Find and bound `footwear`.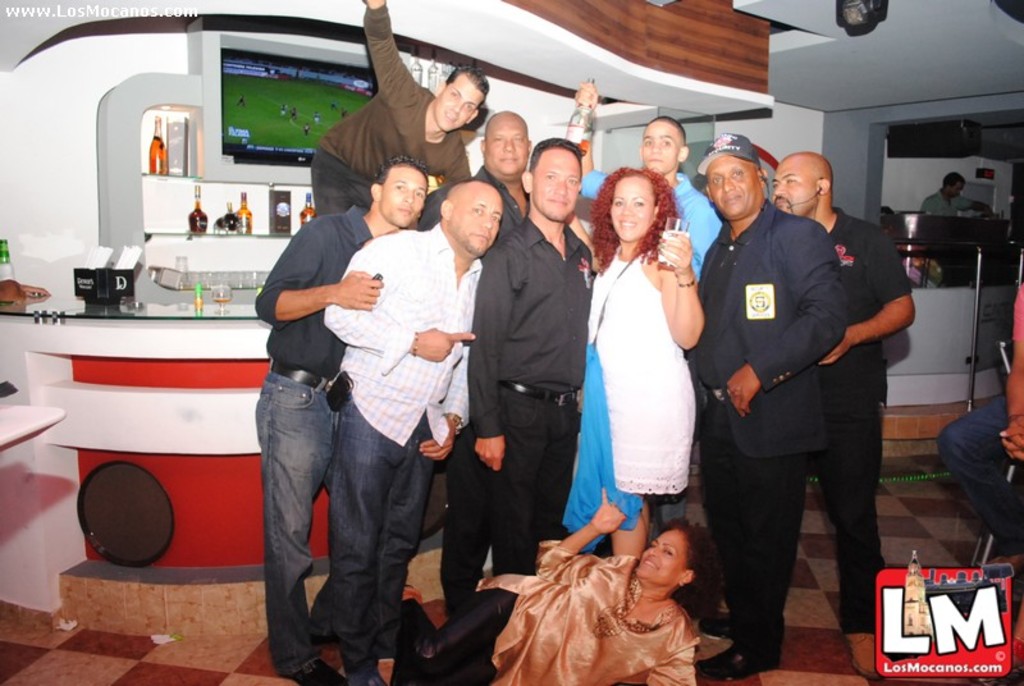
Bound: bbox=[699, 613, 740, 642].
